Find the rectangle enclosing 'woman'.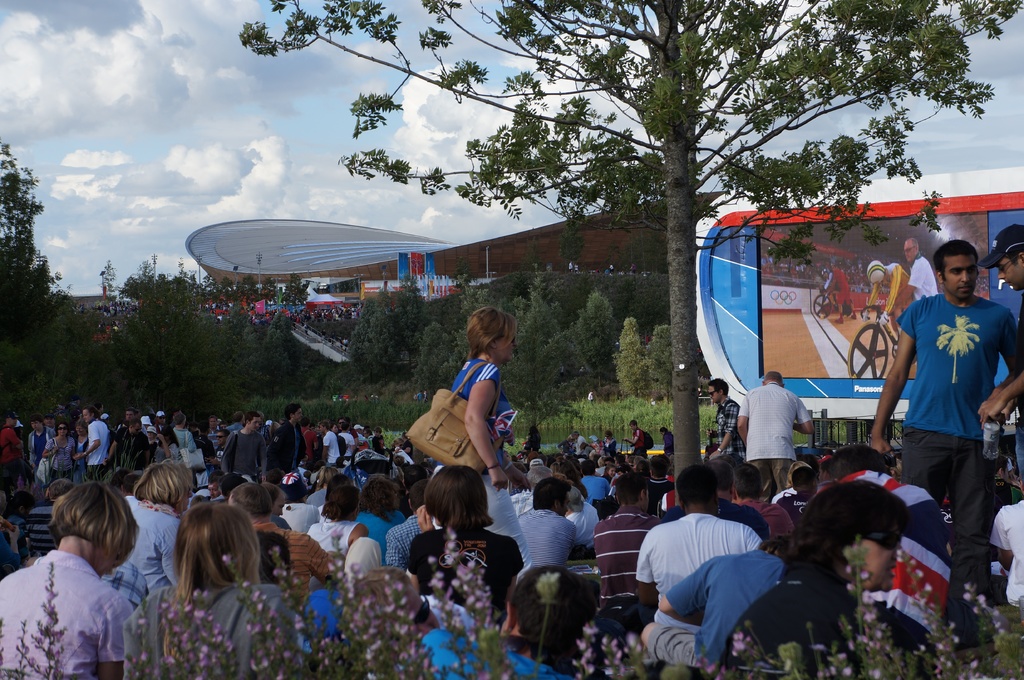
l=124, t=502, r=296, b=677.
